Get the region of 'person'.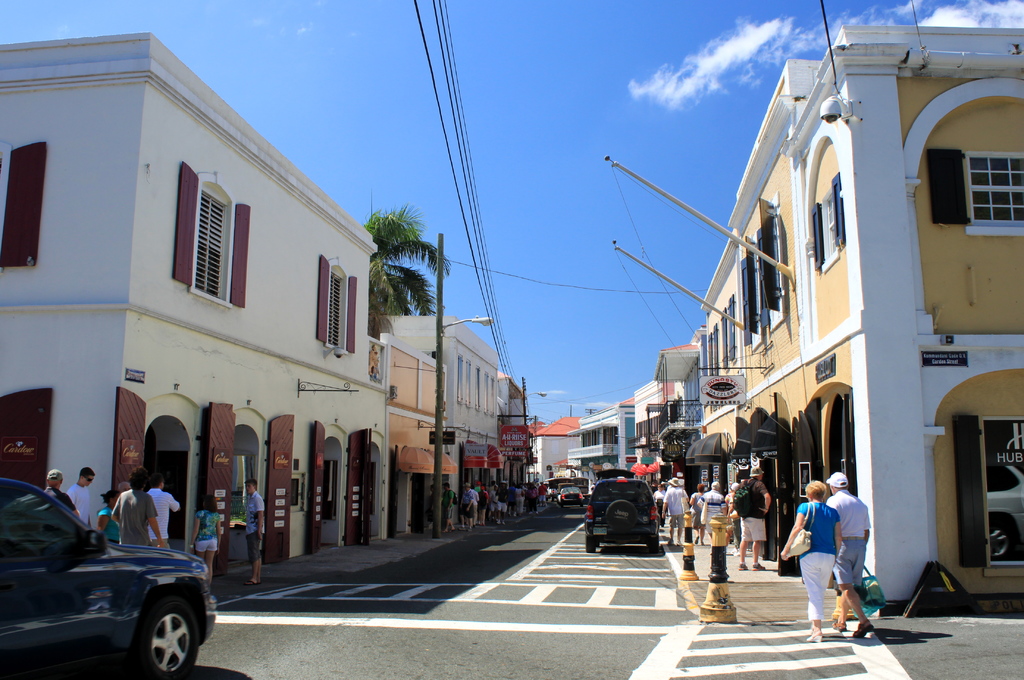
[63, 464, 92, 541].
